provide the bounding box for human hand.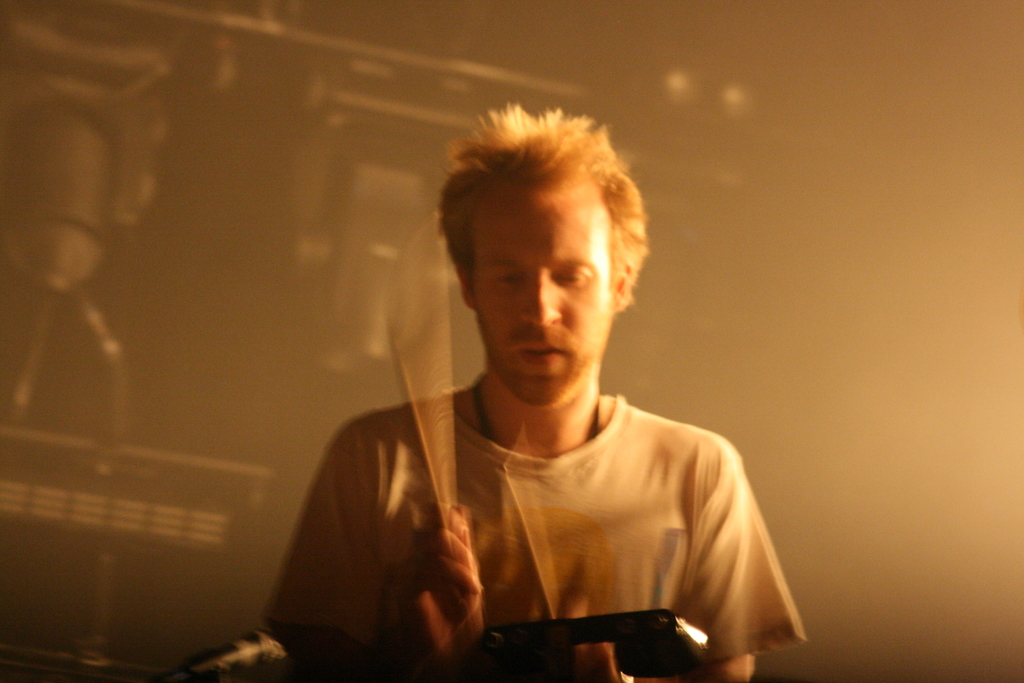
<region>397, 497, 491, 663</region>.
